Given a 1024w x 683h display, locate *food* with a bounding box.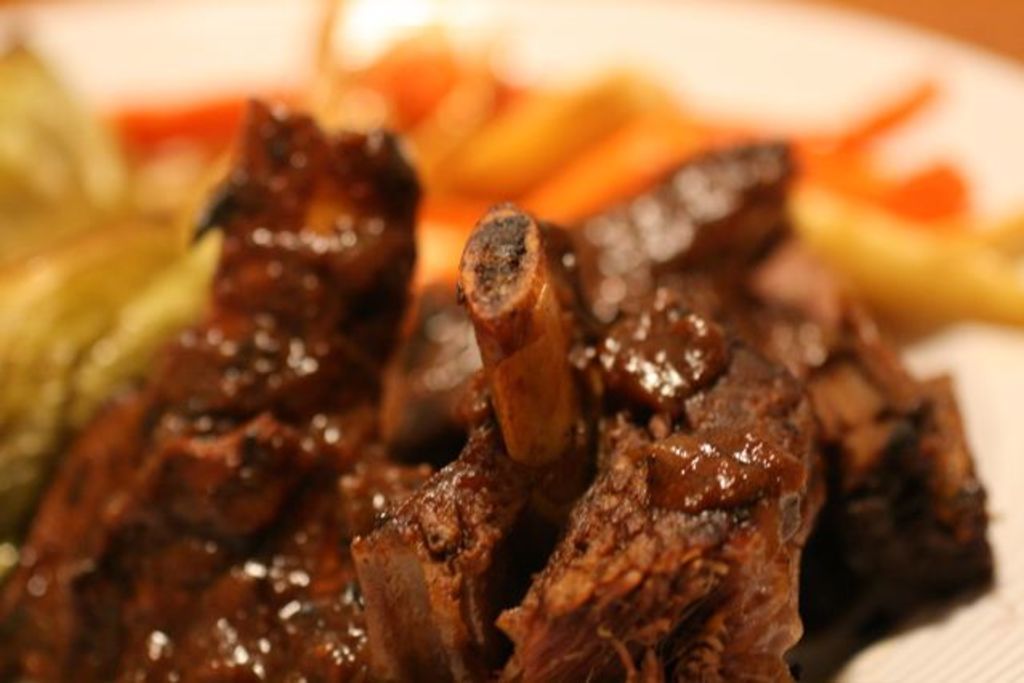
Located: [x1=24, y1=0, x2=994, y2=682].
